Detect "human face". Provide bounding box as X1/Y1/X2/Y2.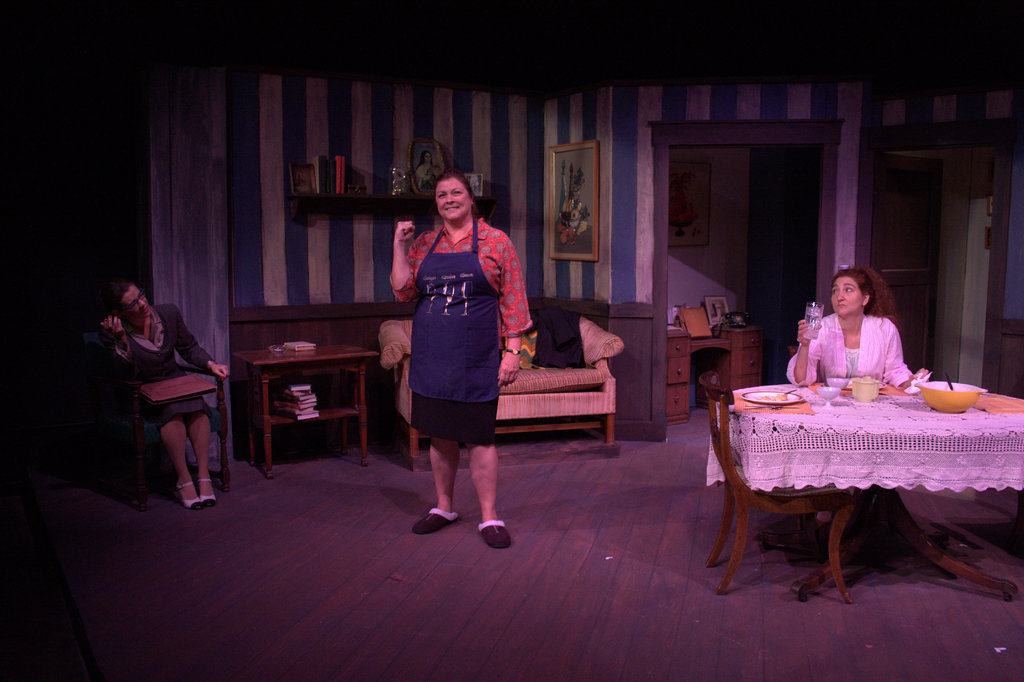
424/150/433/163.
